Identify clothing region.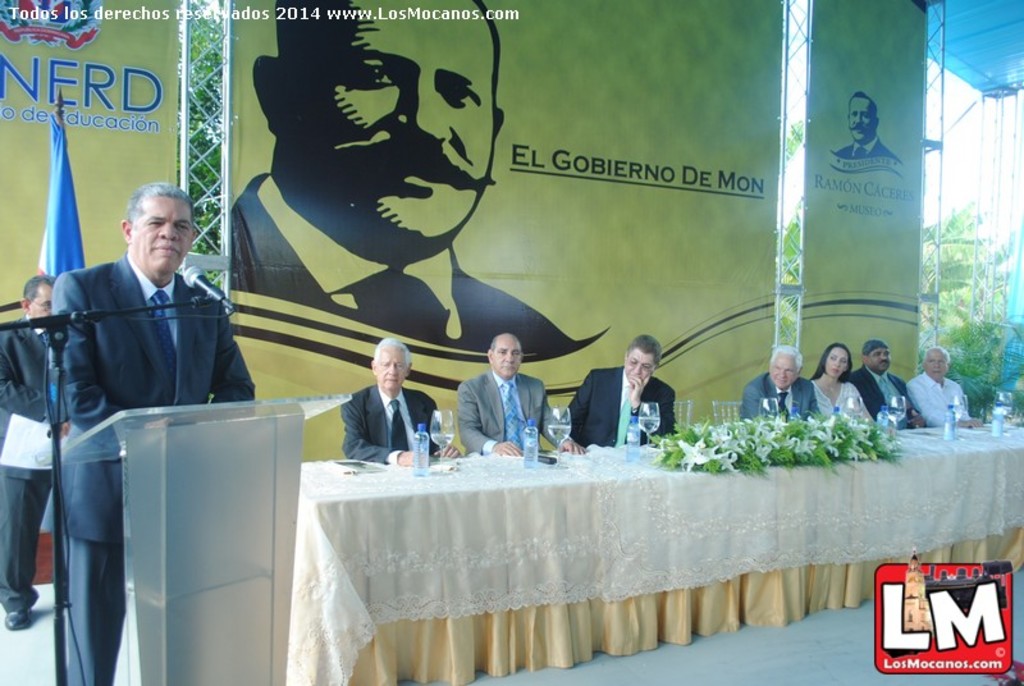
Region: left=846, top=138, right=902, bottom=160.
